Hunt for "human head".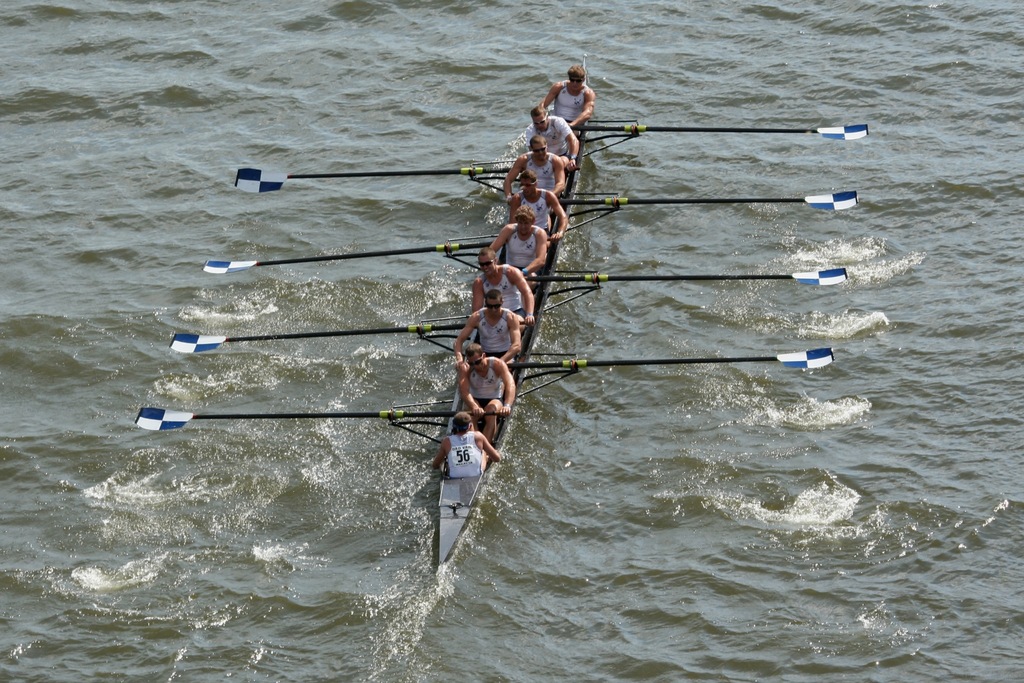
Hunted down at (x1=483, y1=289, x2=501, y2=318).
